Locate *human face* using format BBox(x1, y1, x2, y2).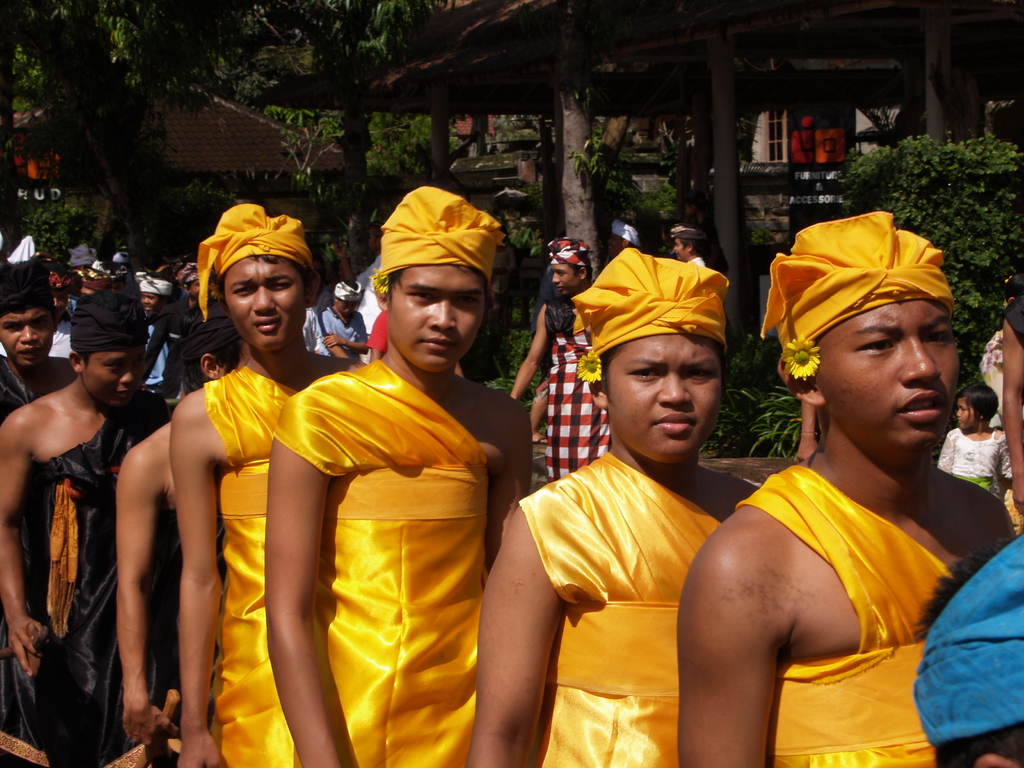
BBox(81, 351, 146, 406).
